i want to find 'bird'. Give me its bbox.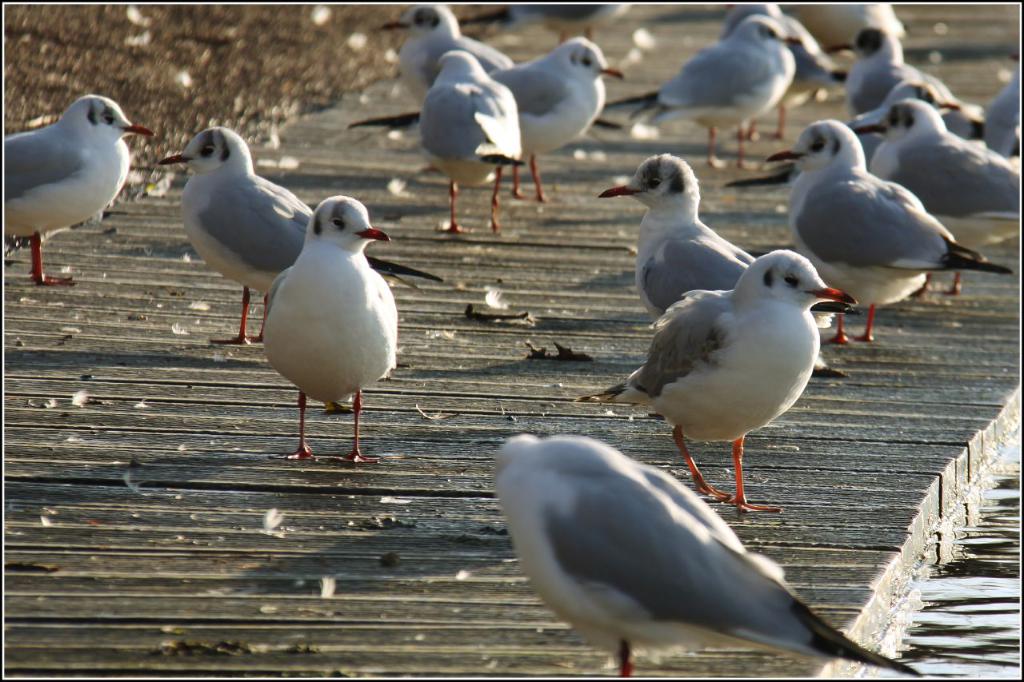
Rect(600, 253, 852, 519).
